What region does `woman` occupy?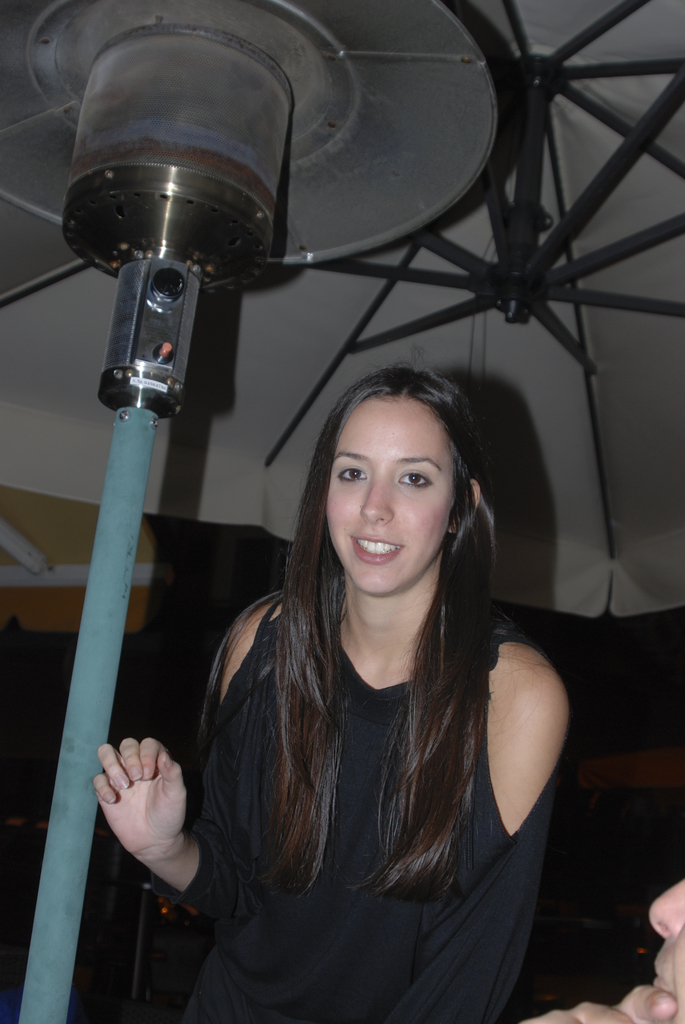
(x1=82, y1=365, x2=585, y2=1023).
